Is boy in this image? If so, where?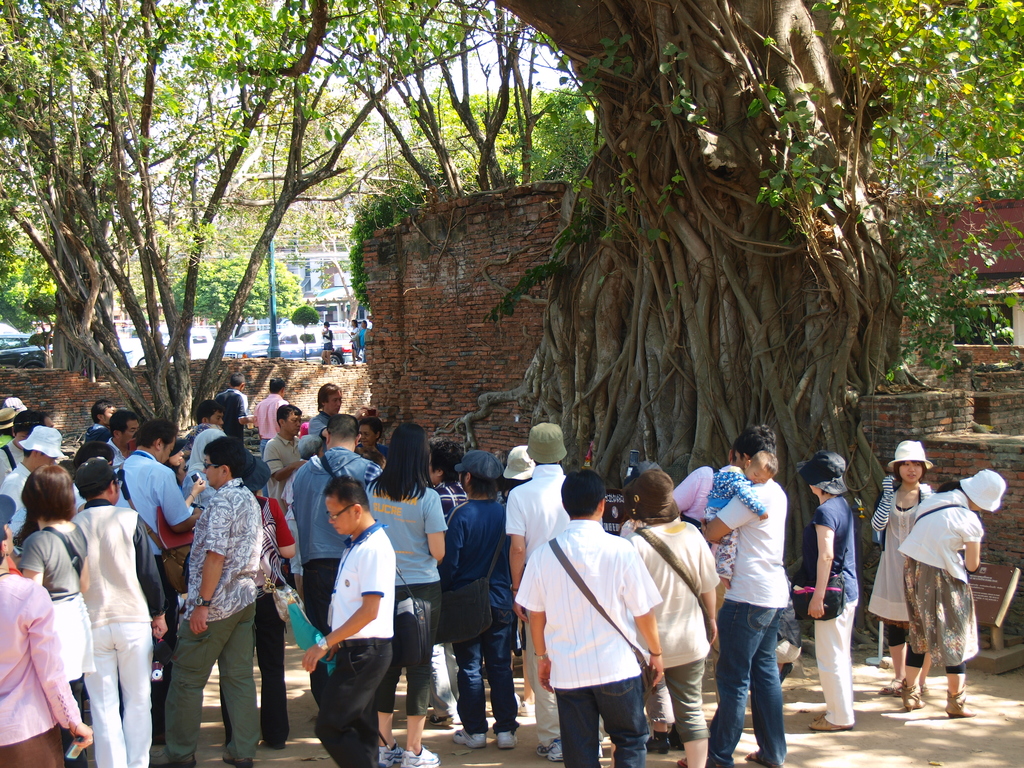
Yes, at <region>701, 449, 780, 589</region>.
